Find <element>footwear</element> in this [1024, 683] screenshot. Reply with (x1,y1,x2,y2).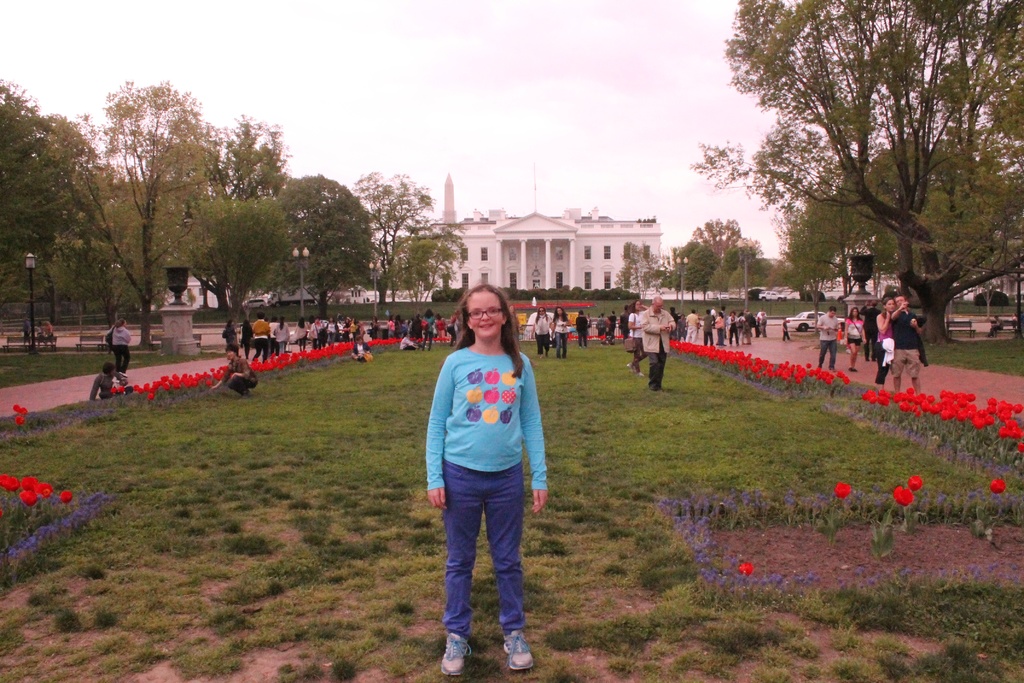
(502,624,536,674).
